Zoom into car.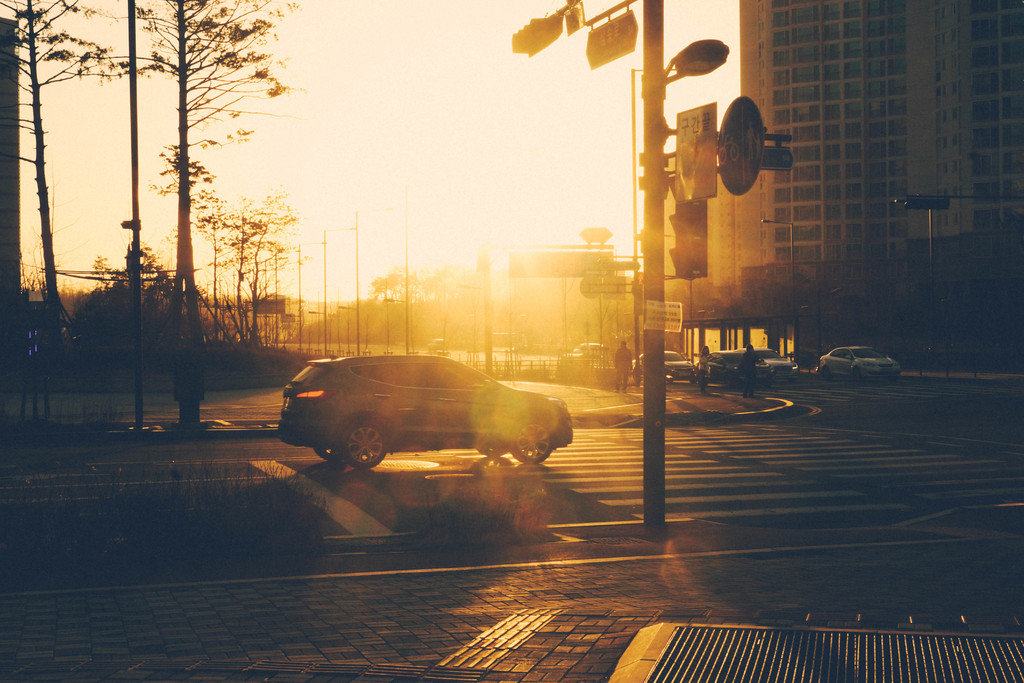
Zoom target: bbox=(275, 353, 572, 469).
